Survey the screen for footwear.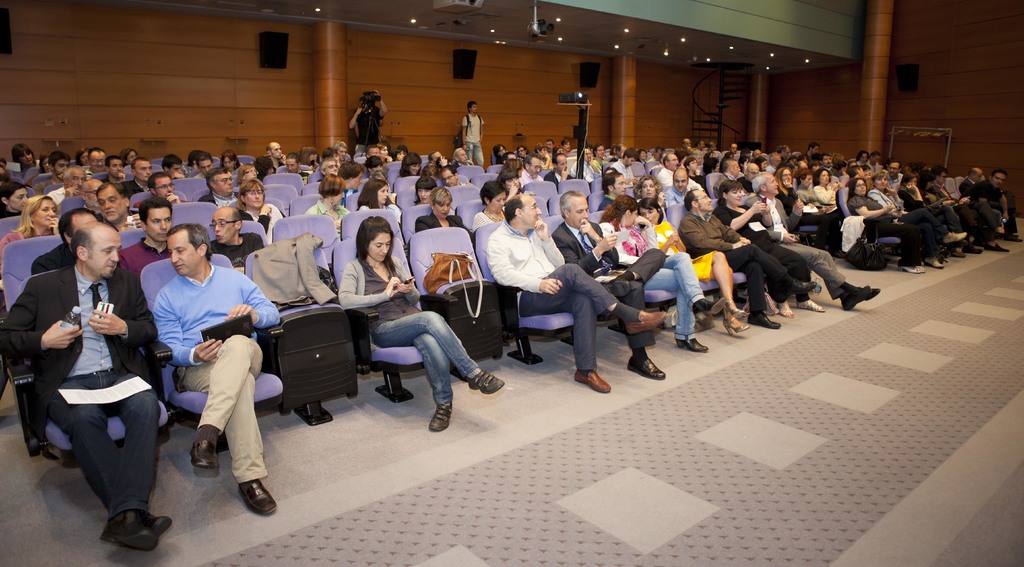
Survey found: (947,246,967,258).
